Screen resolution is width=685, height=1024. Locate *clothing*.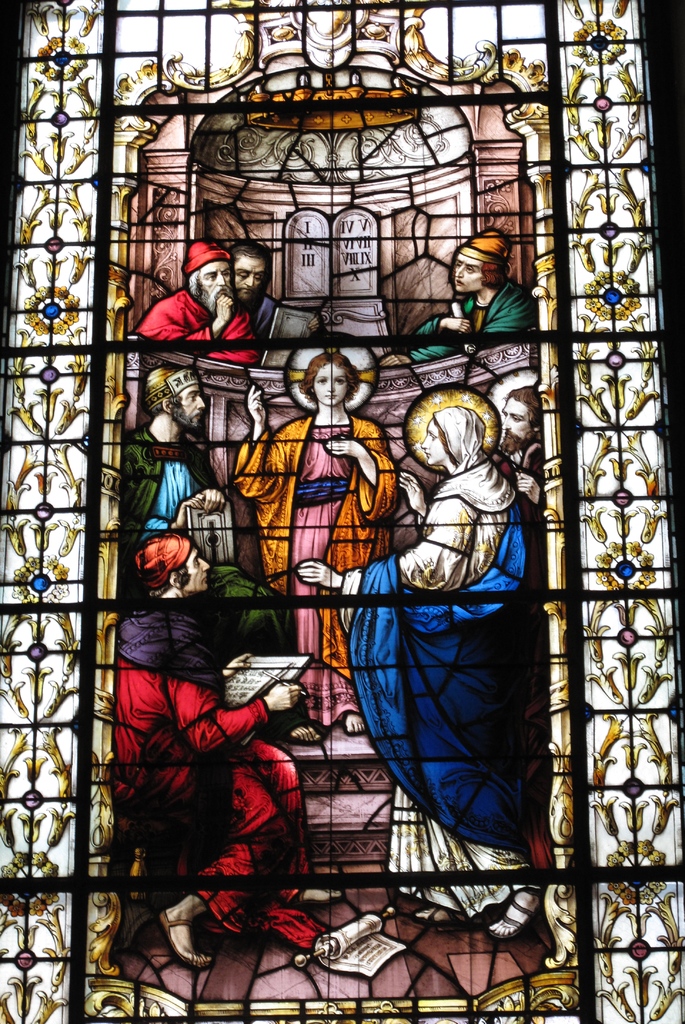
bbox(136, 287, 264, 366).
